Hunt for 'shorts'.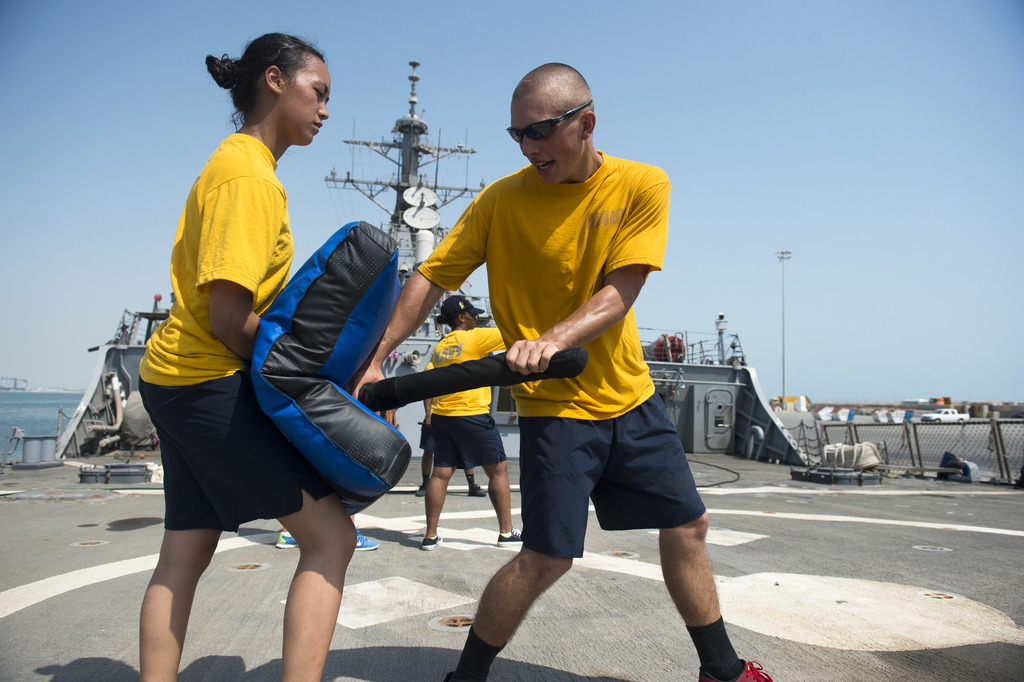
Hunted down at 505:421:703:548.
